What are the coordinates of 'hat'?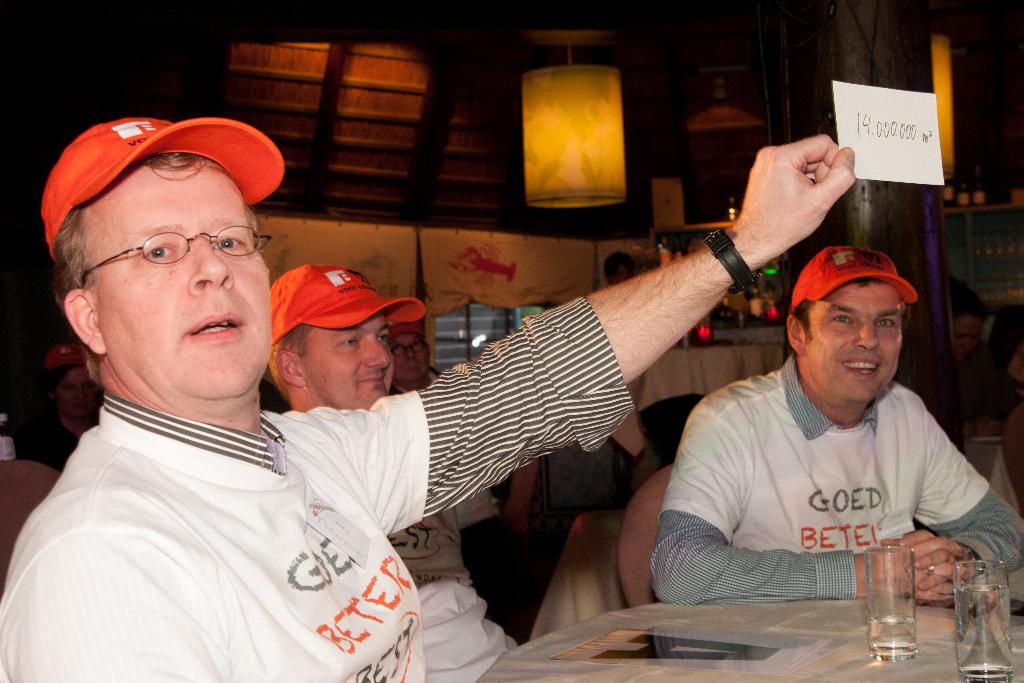
BBox(42, 115, 286, 255).
